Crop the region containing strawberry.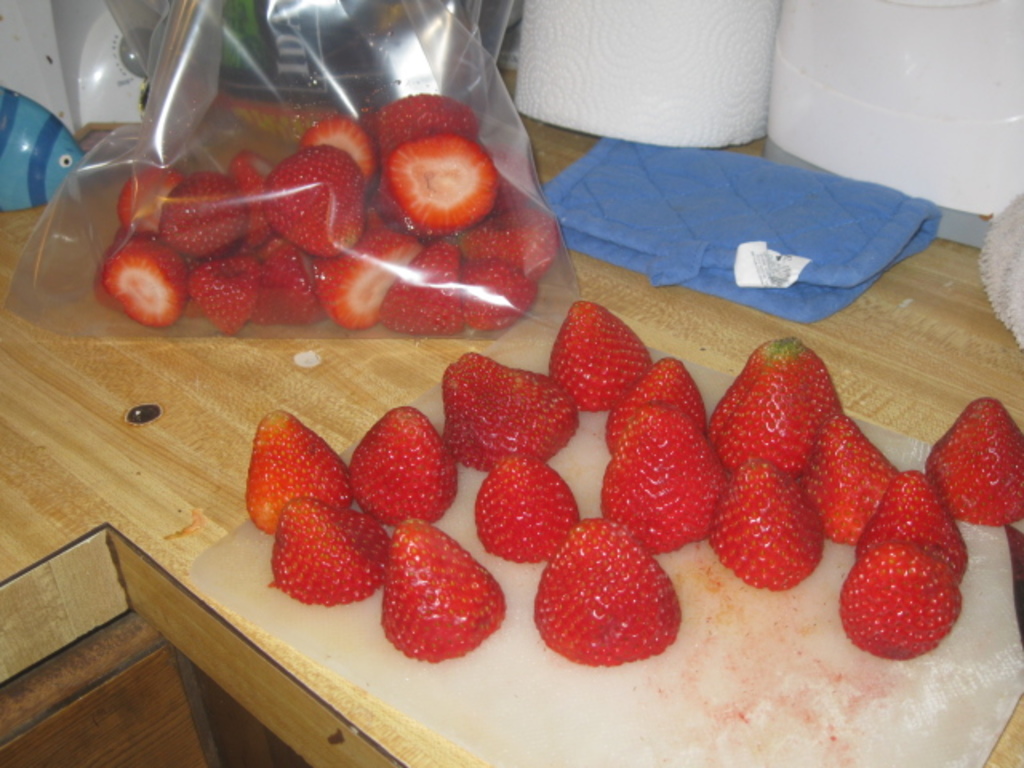
Crop region: bbox=[474, 450, 578, 566].
